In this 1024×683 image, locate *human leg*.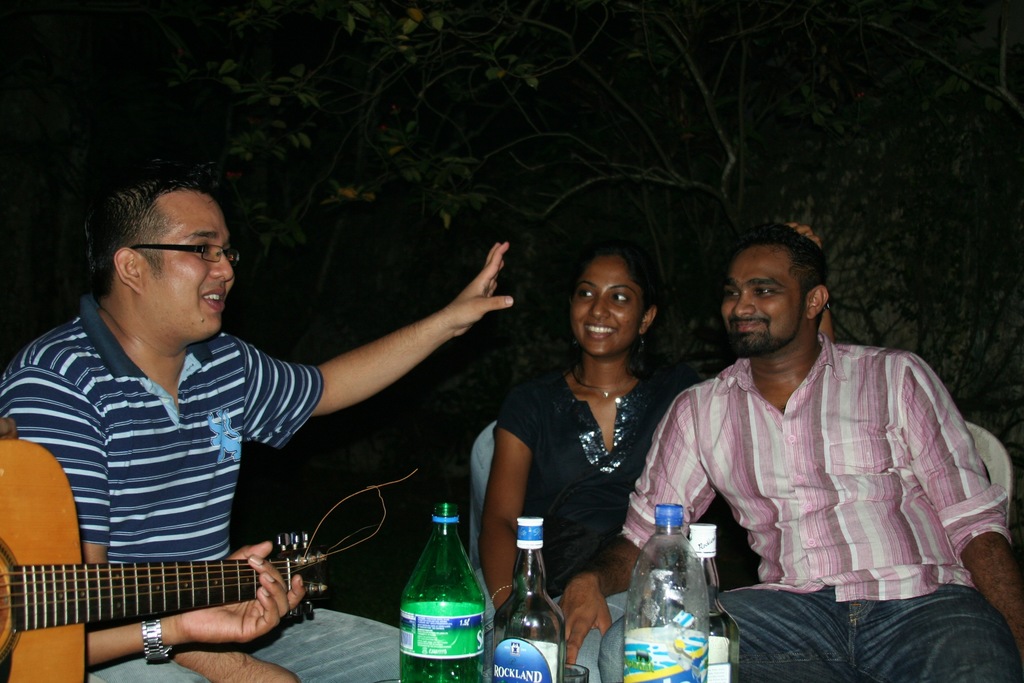
Bounding box: 596, 581, 837, 682.
